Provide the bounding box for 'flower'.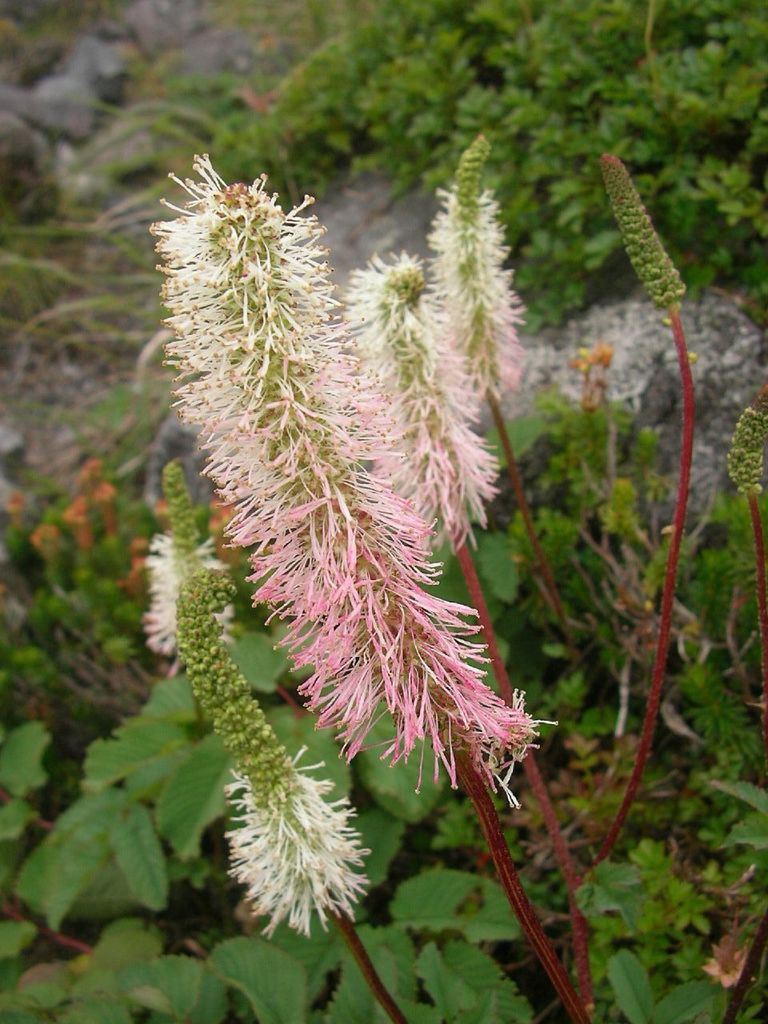
select_region(733, 383, 767, 498).
